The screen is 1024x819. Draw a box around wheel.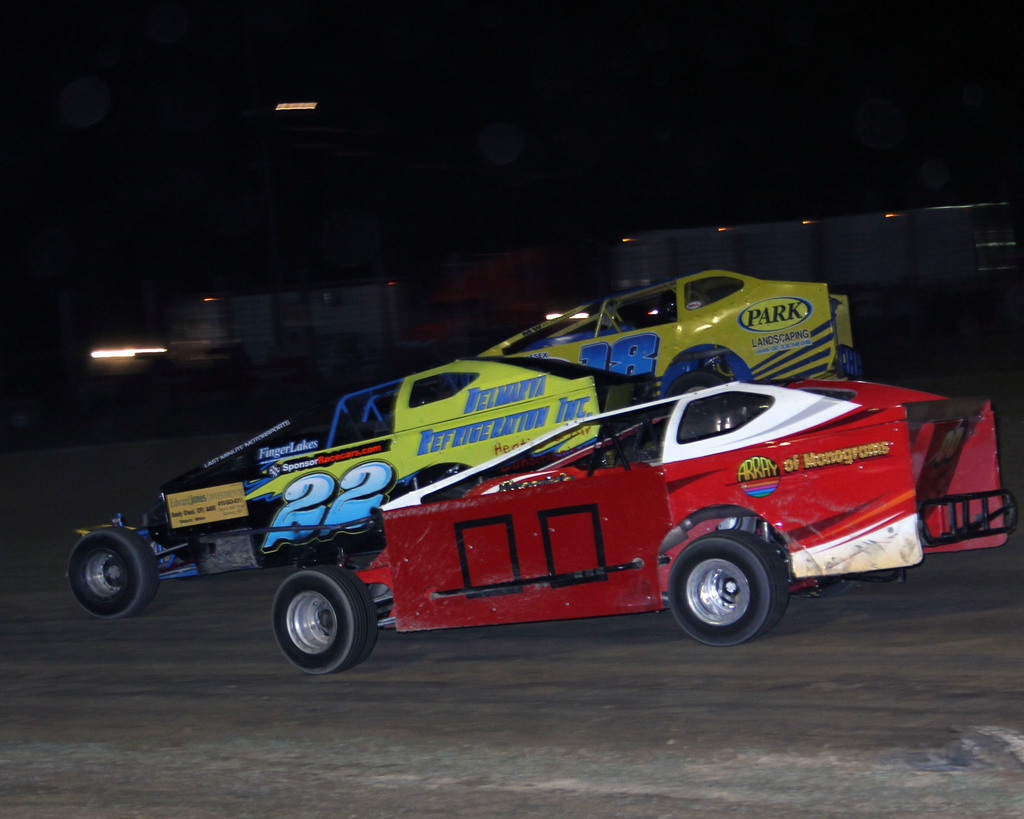
(666, 531, 790, 644).
